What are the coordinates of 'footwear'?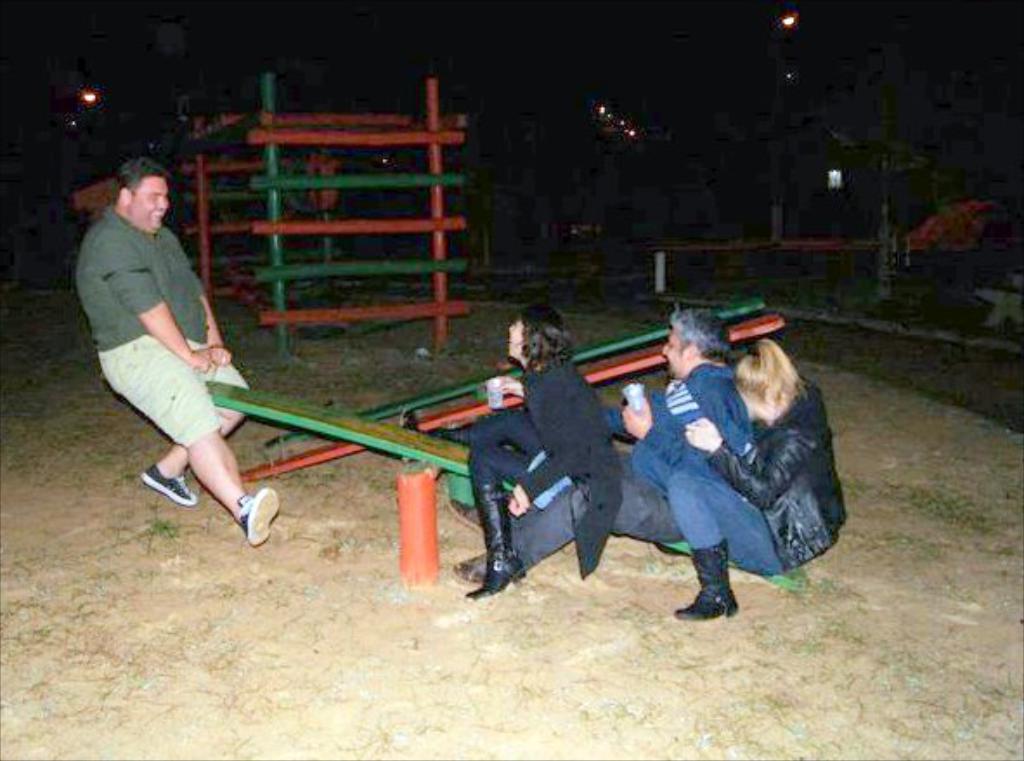
detection(243, 487, 277, 543).
